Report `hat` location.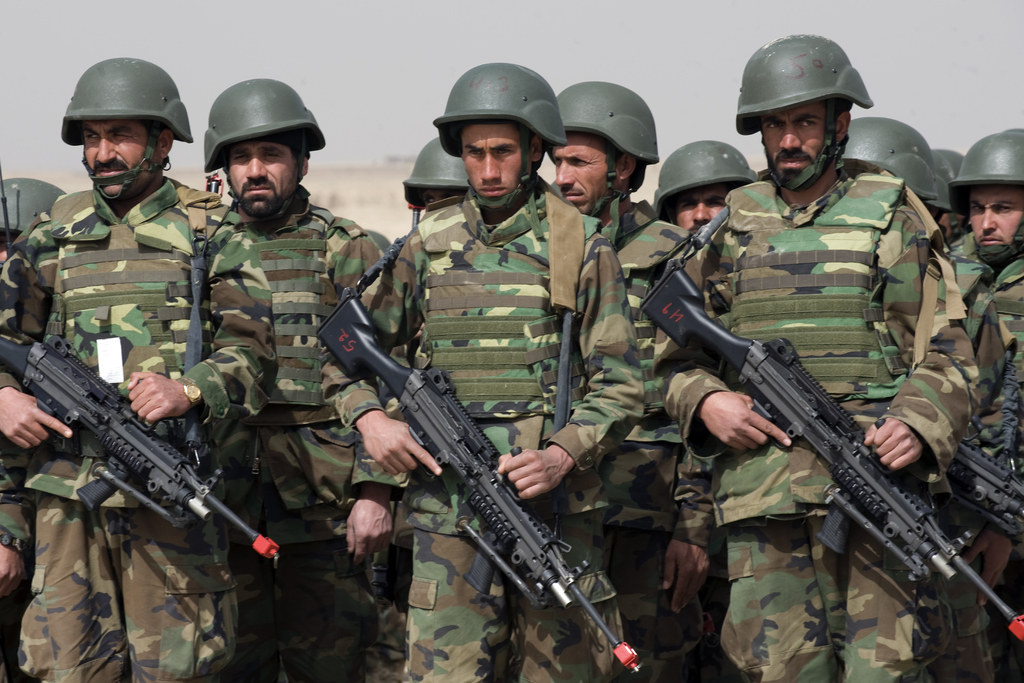
Report: <bbox>730, 37, 871, 198</bbox>.
